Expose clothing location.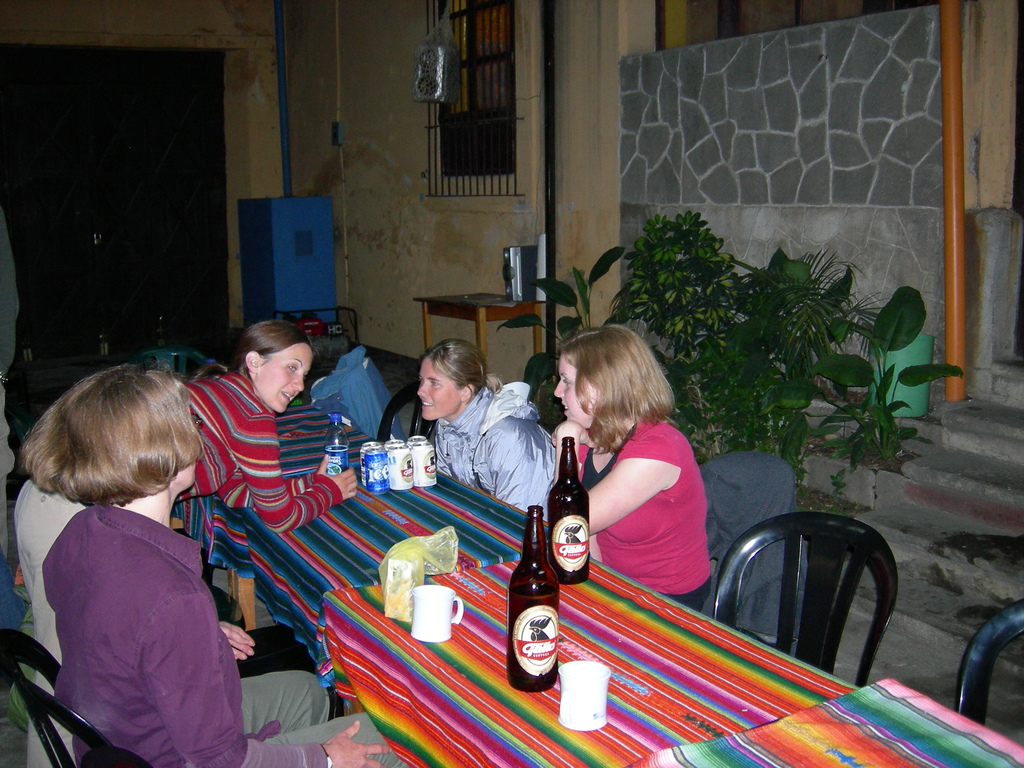
Exposed at 173 365 349 538.
